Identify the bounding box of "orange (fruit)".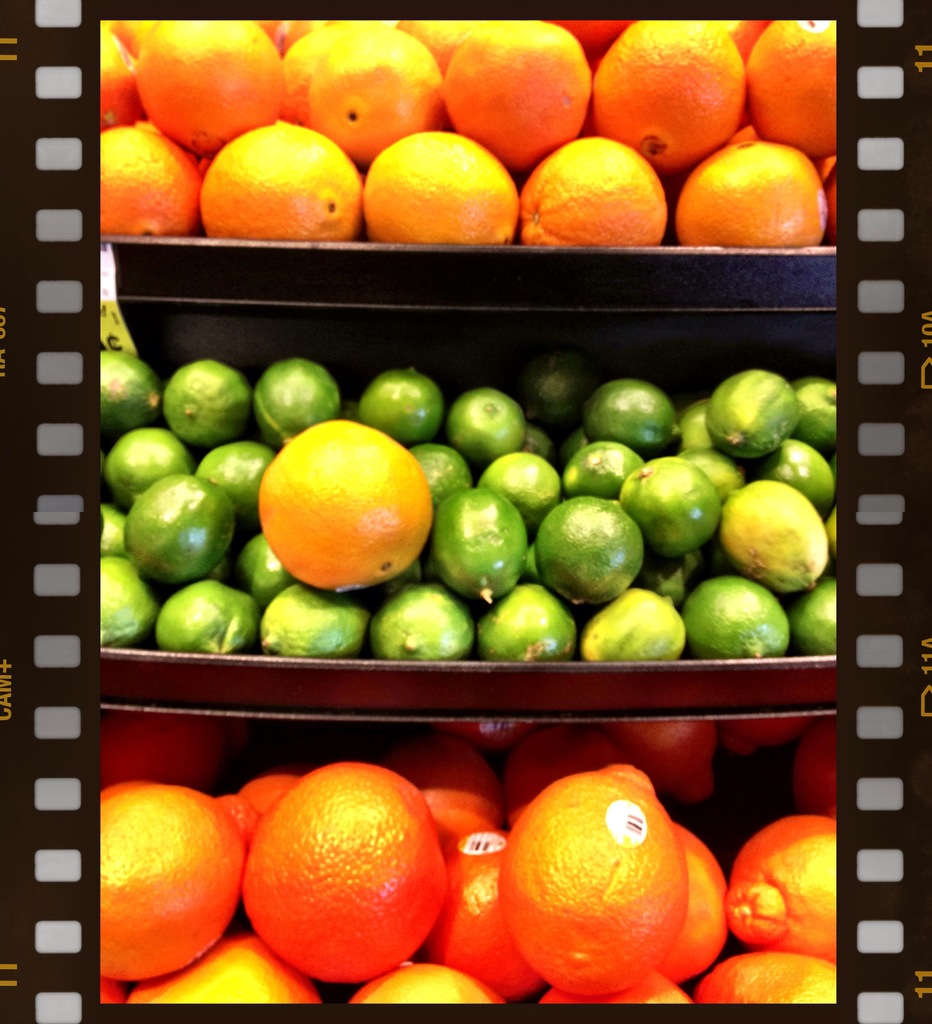
BBox(546, 498, 630, 608).
